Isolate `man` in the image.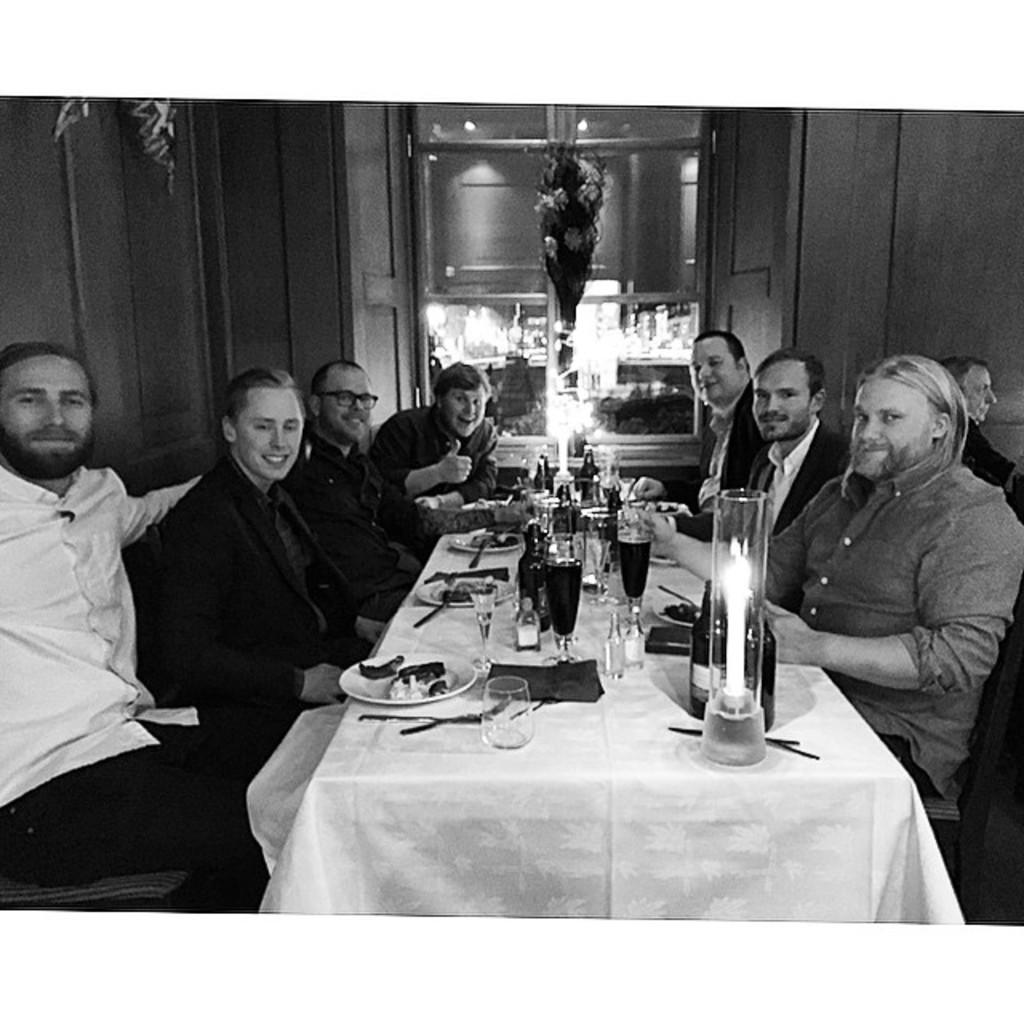
Isolated region: left=368, top=360, right=507, bottom=510.
